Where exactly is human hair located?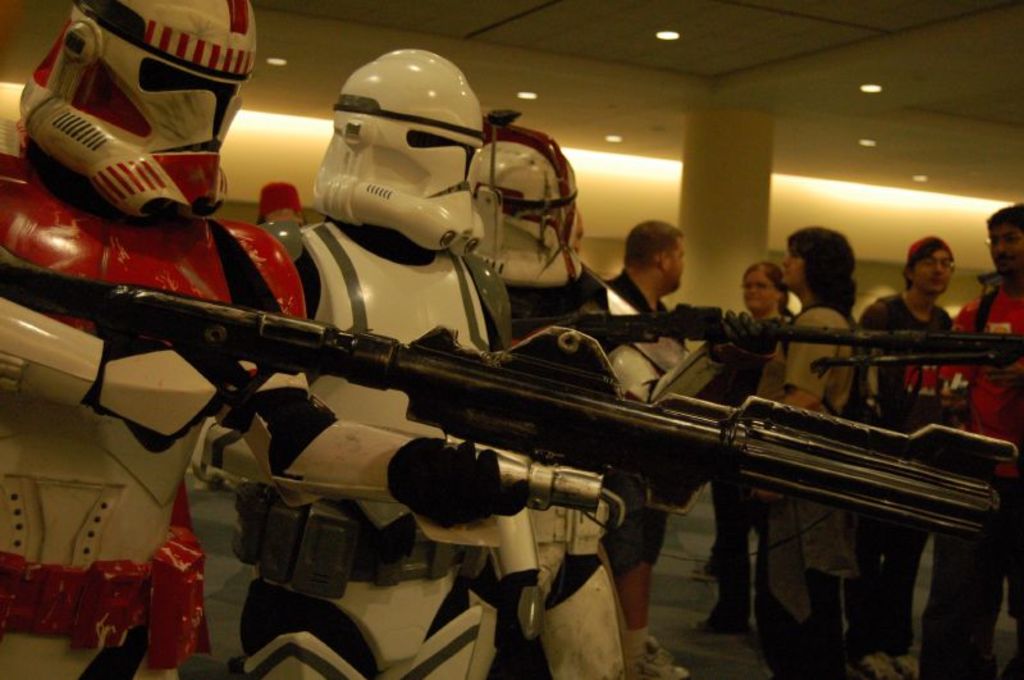
Its bounding box is <region>989, 198, 1023, 239</region>.
